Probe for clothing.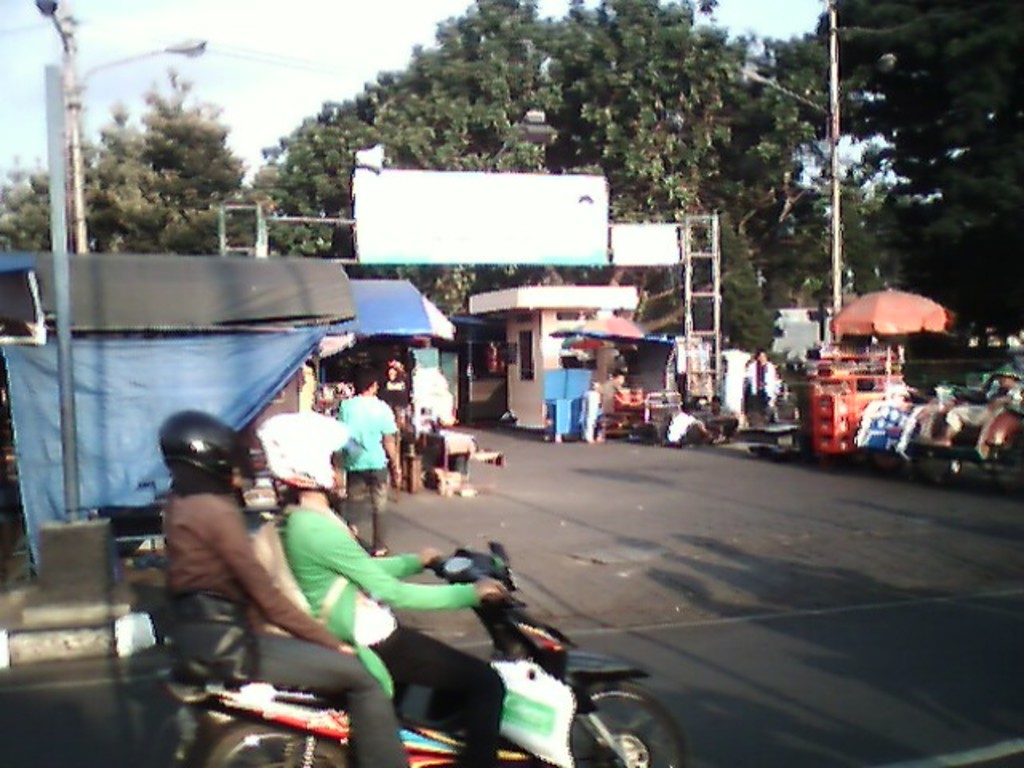
Probe result: {"left": 387, "top": 632, "right": 501, "bottom": 766}.
